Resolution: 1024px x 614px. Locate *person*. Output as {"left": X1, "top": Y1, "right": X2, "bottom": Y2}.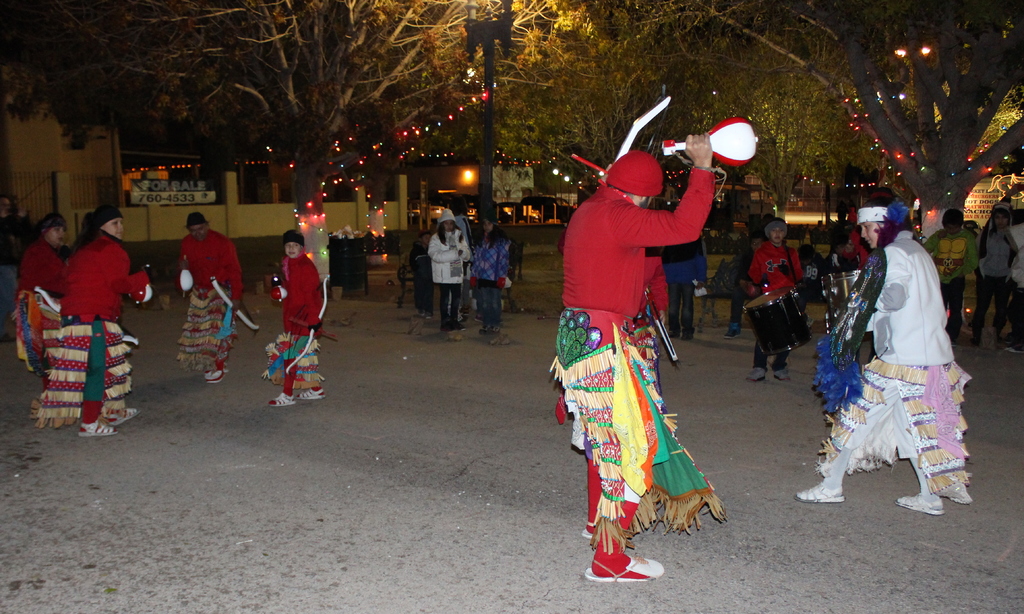
{"left": 432, "top": 207, "right": 471, "bottom": 336}.
